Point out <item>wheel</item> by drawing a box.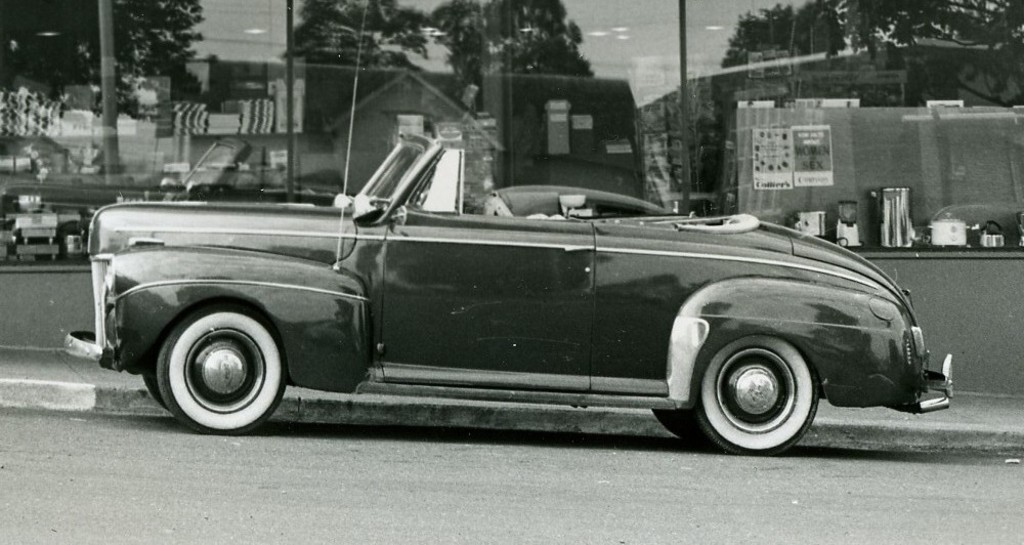
690/325/828/455.
